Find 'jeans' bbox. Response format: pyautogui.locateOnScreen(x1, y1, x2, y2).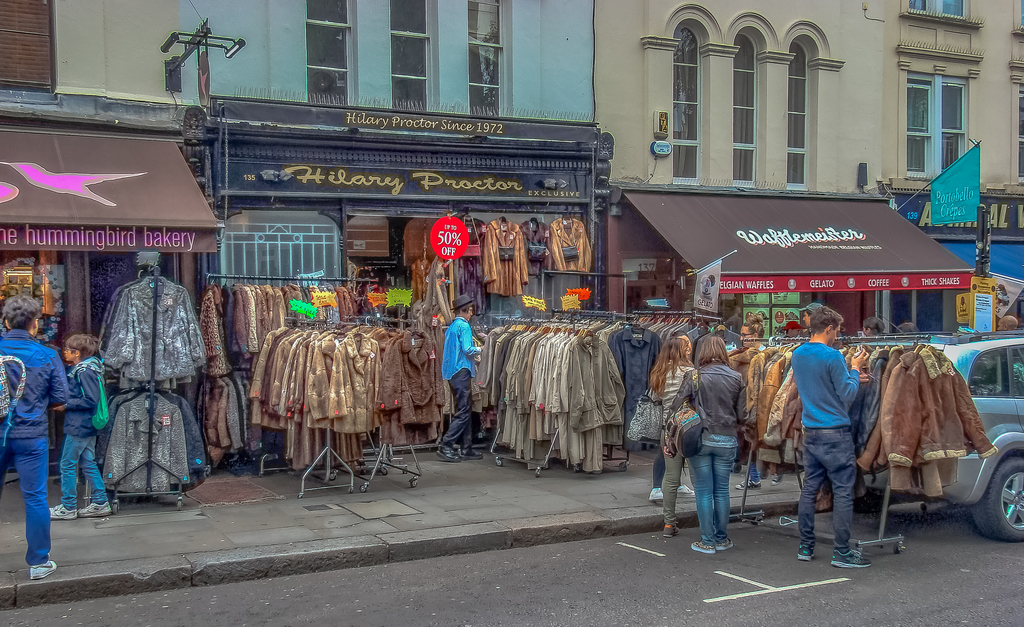
pyautogui.locateOnScreen(805, 440, 874, 569).
